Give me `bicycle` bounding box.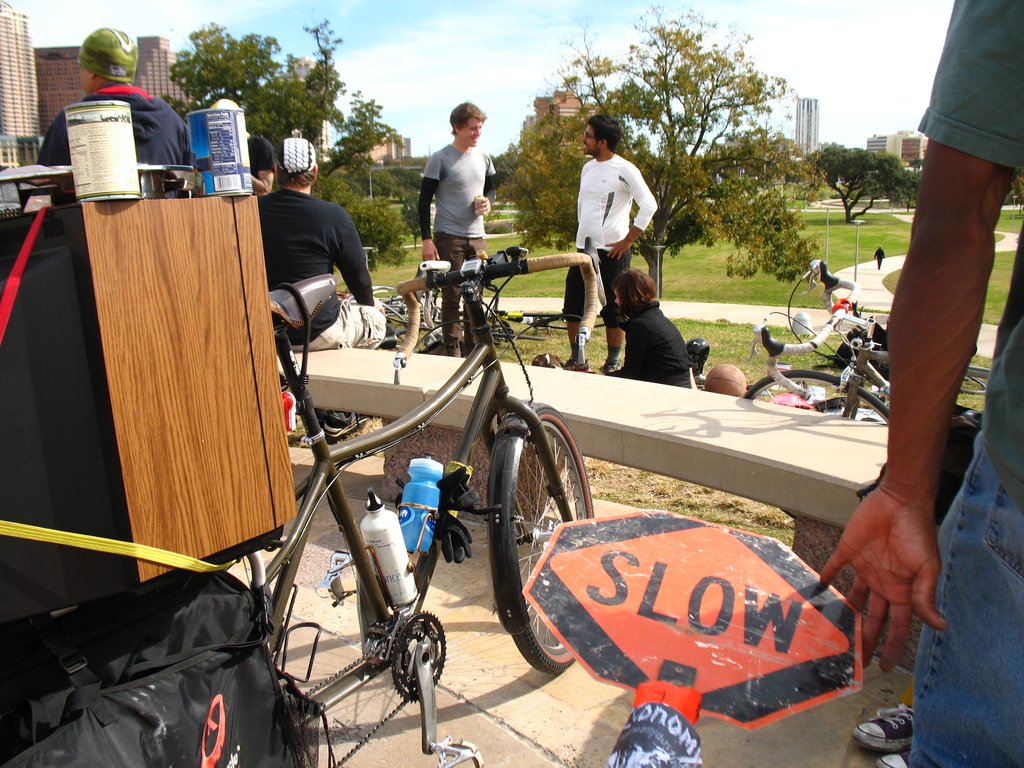
locate(0, 241, 607, 767).
